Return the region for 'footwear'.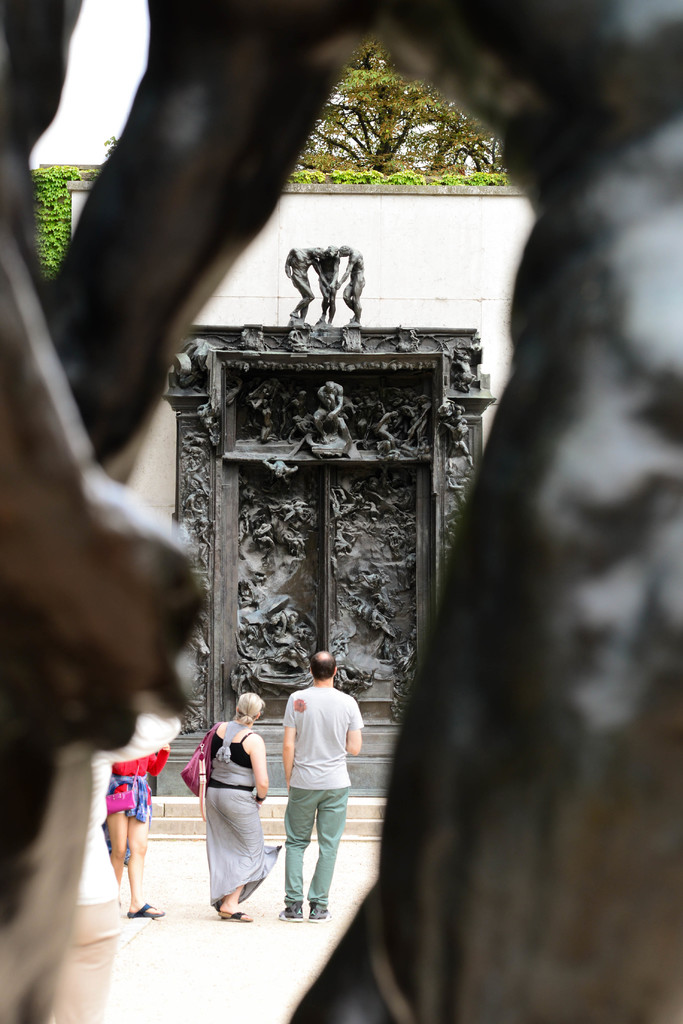
[129,908,163,922].
